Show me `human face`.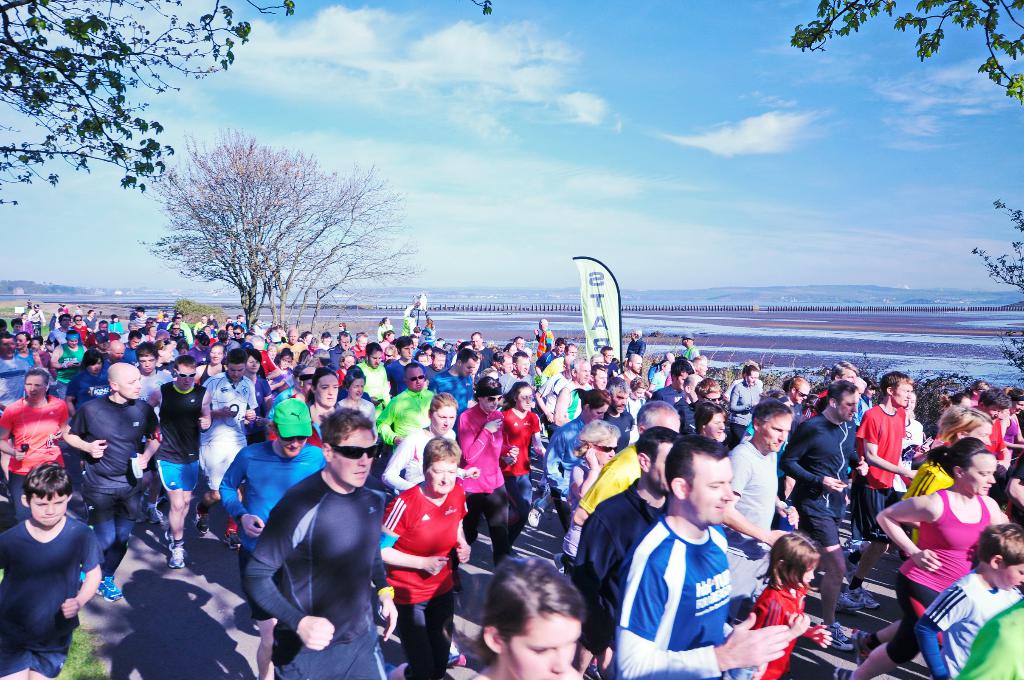
`human face` is here: x1=688 y1=460 x2=735 y2=526.
